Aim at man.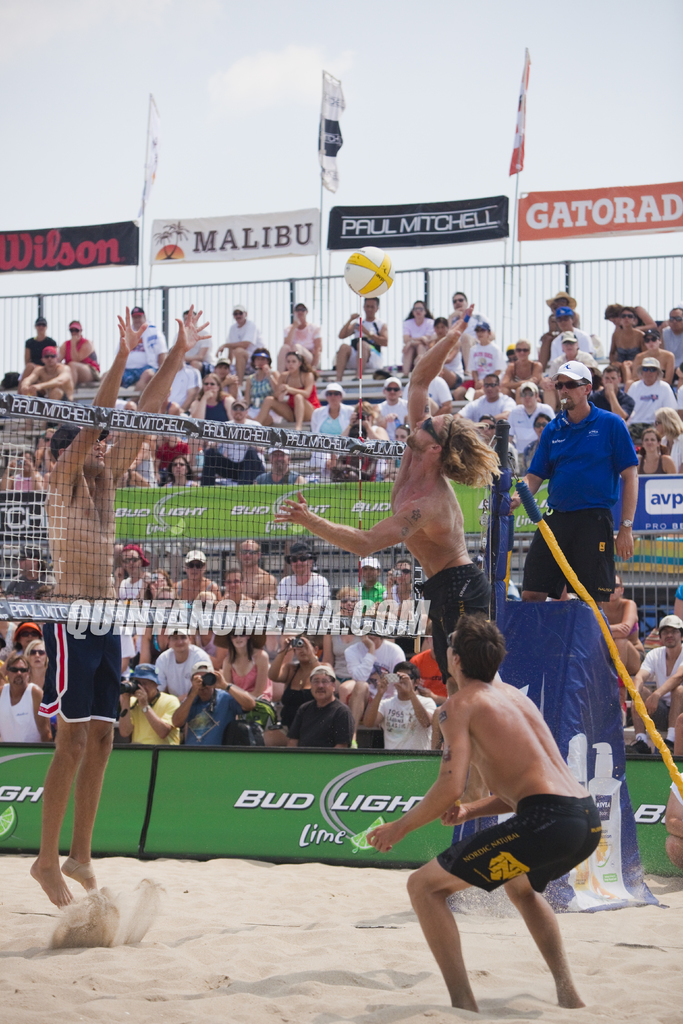
Aimed at pyautogui.locateOnScreen(509, 381, 554, 445).
